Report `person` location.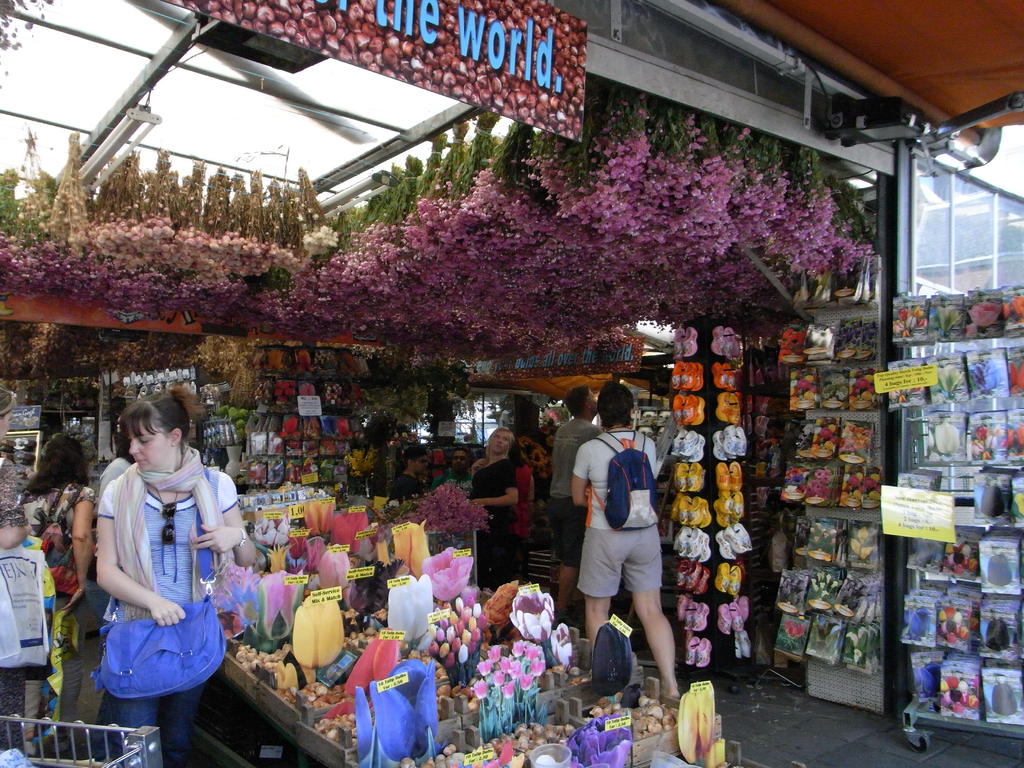
Report: (86,442,136,760).
